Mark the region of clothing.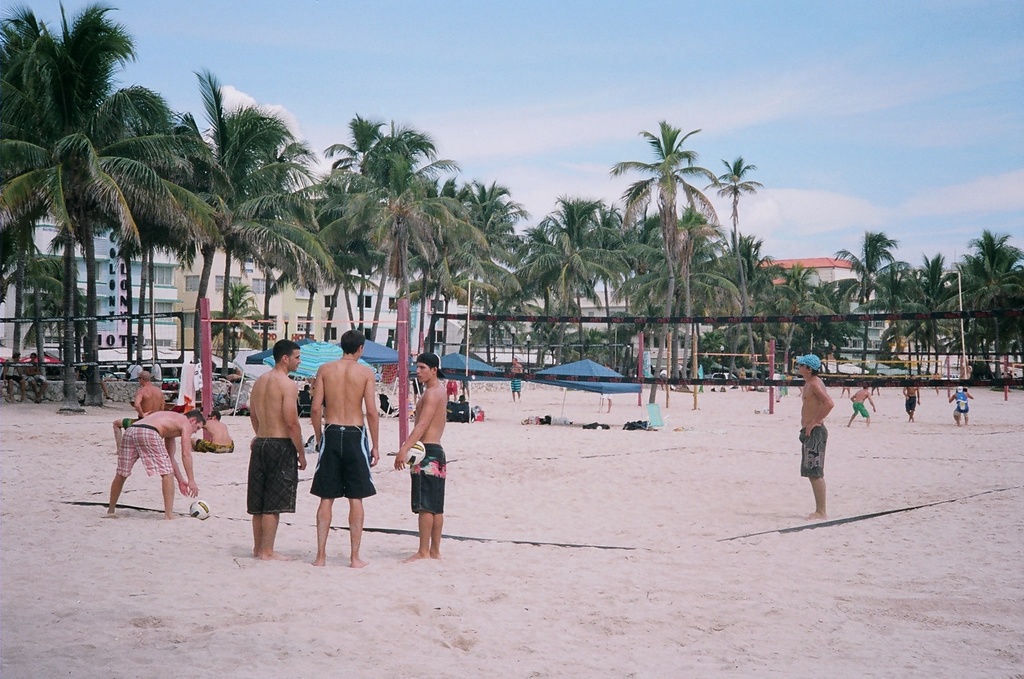
Region: [854,399,873,418].
